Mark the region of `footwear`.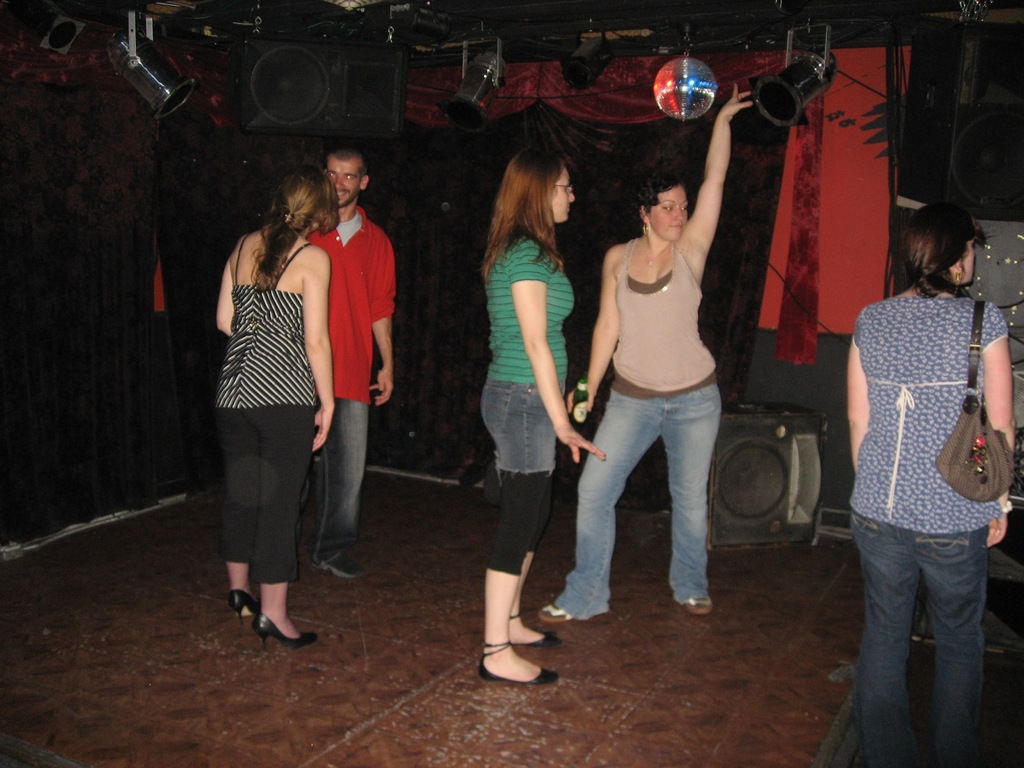
Region: BBox(257, 611, 314, 643).
